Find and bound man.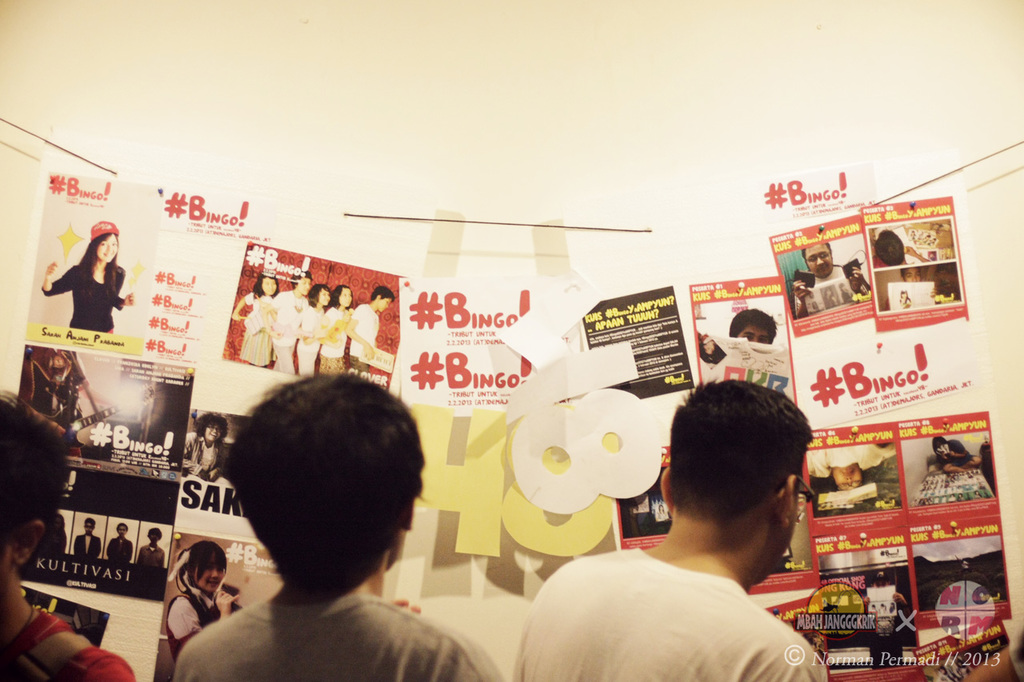
Bound: <bbox>478, 385, 825, 681</bbox>.
